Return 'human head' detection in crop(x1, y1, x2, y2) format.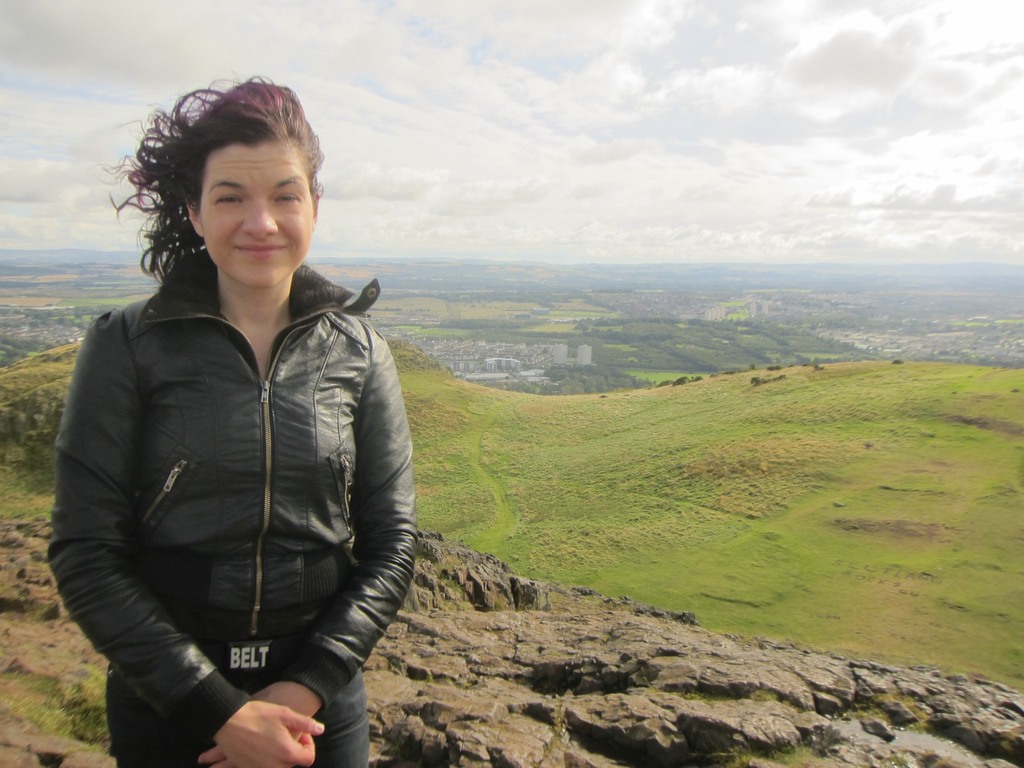
crop(137, 78, 324, 287).
